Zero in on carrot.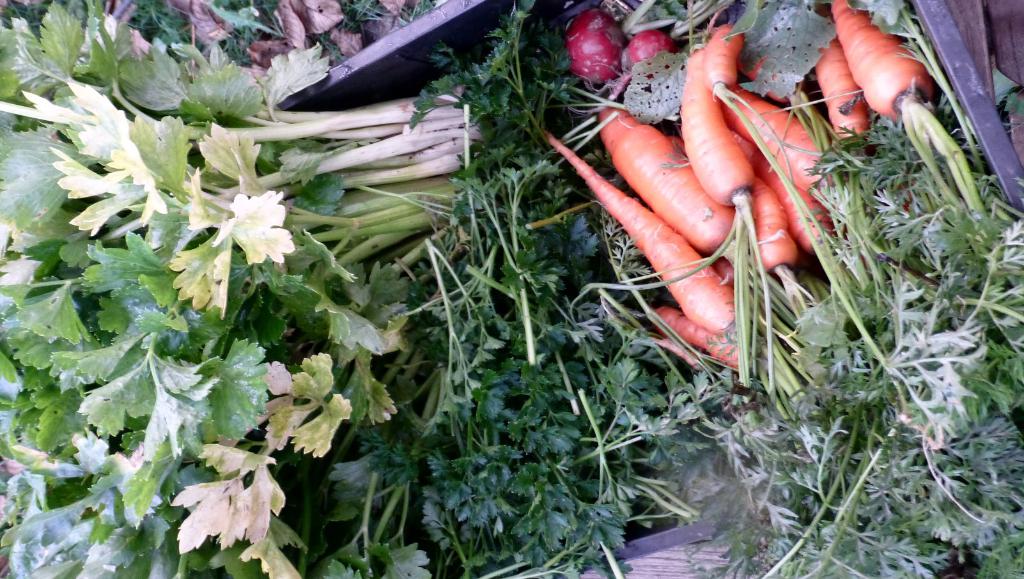
Zeroed in: l=833, t=1, r=976, b=228.
